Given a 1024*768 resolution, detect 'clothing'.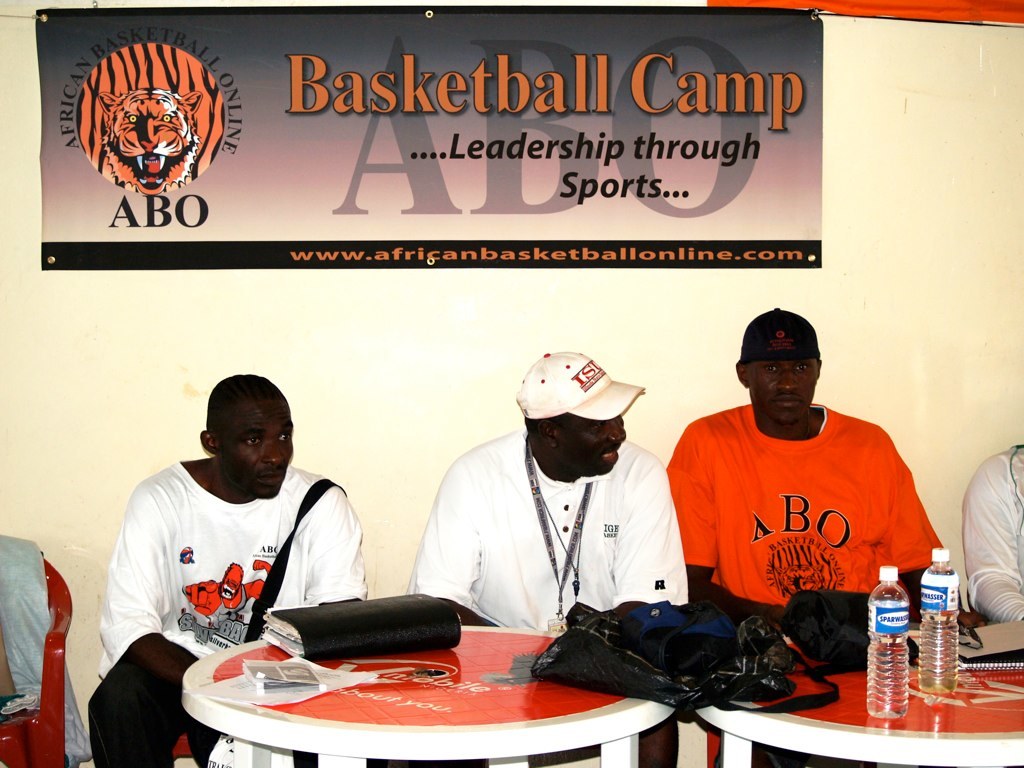
81 470 349 767.
